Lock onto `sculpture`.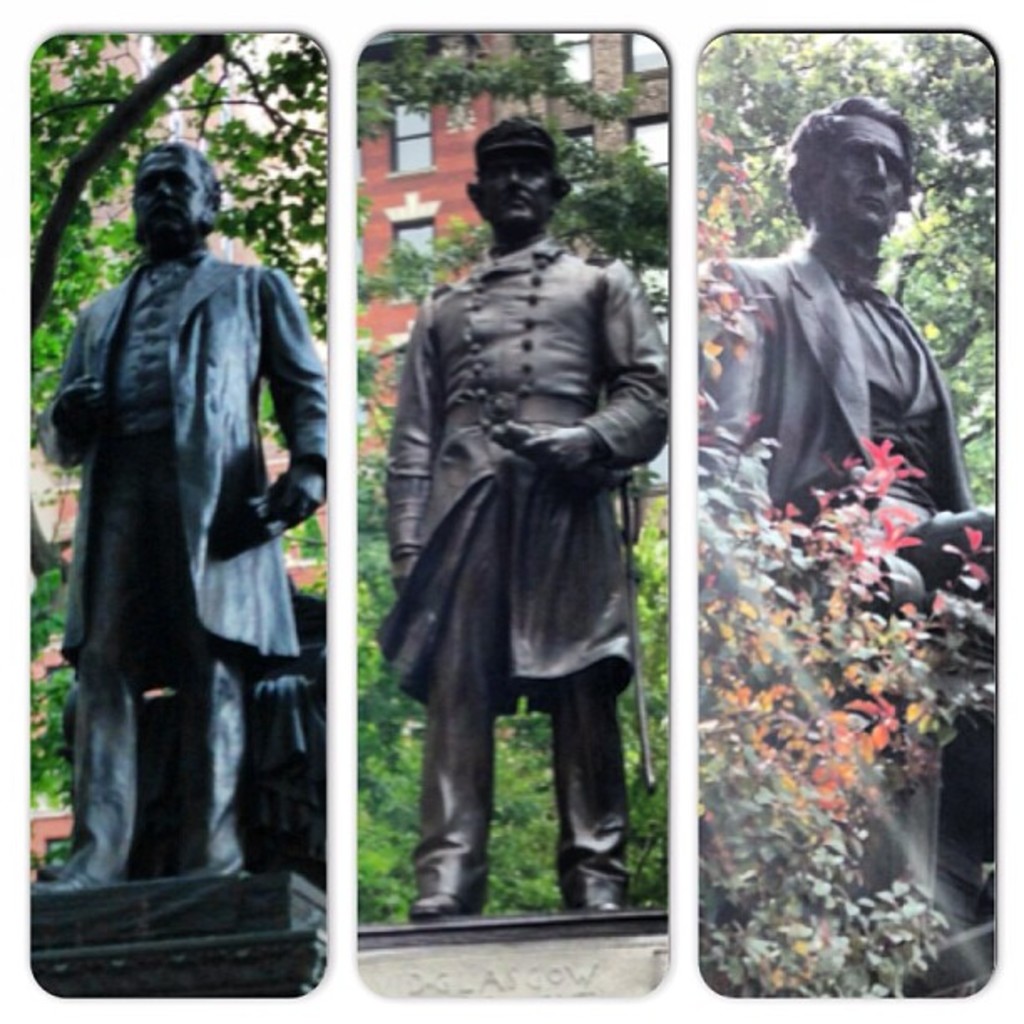
Locked: left=376, top=151, right=691, bottom=945.
